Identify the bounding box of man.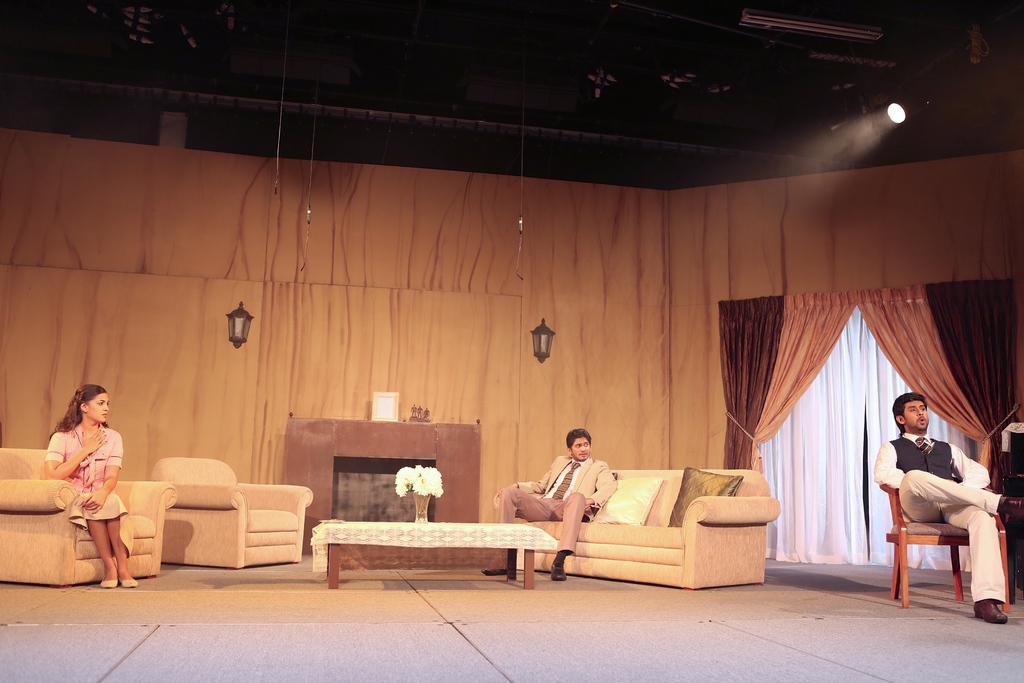
BBox(483, 429, 619, 579).
